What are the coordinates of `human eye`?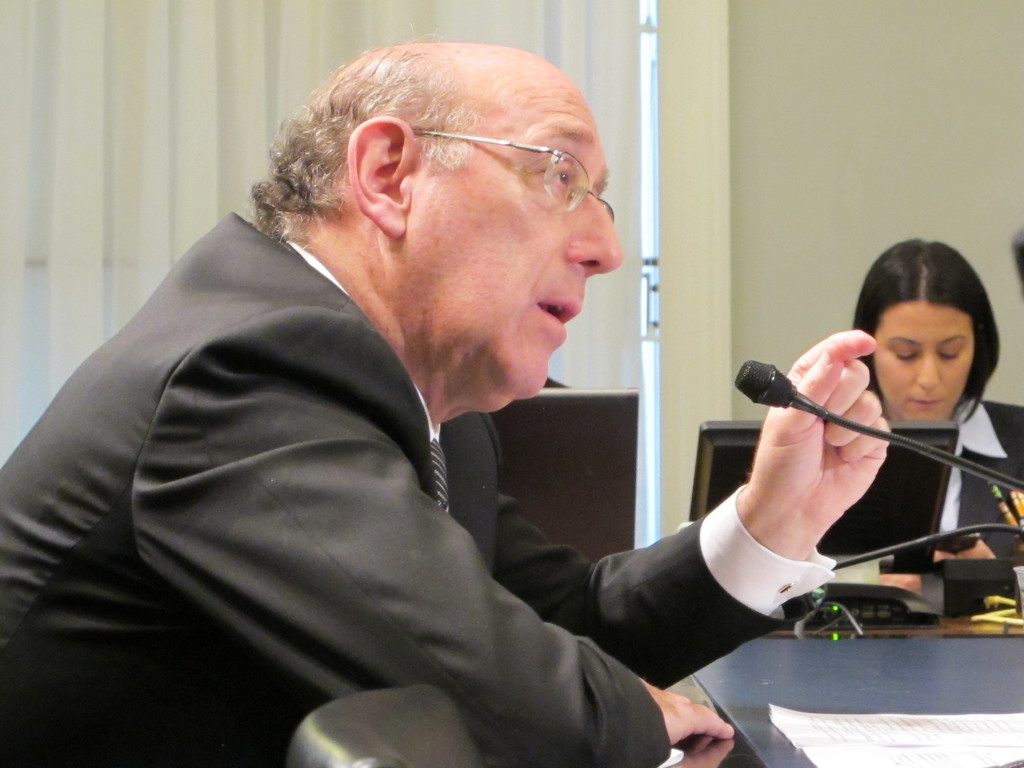
<region>545, 165, 577, 188</region>.
